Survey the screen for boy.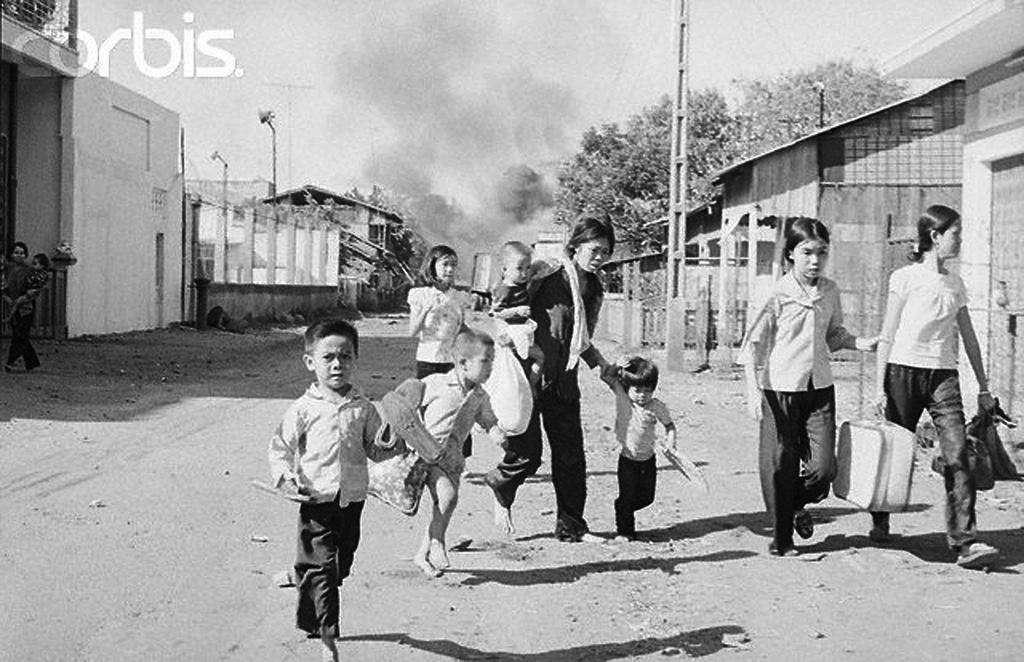
Survey found: <bbox>256, 310, 395, 650</bbox>.
